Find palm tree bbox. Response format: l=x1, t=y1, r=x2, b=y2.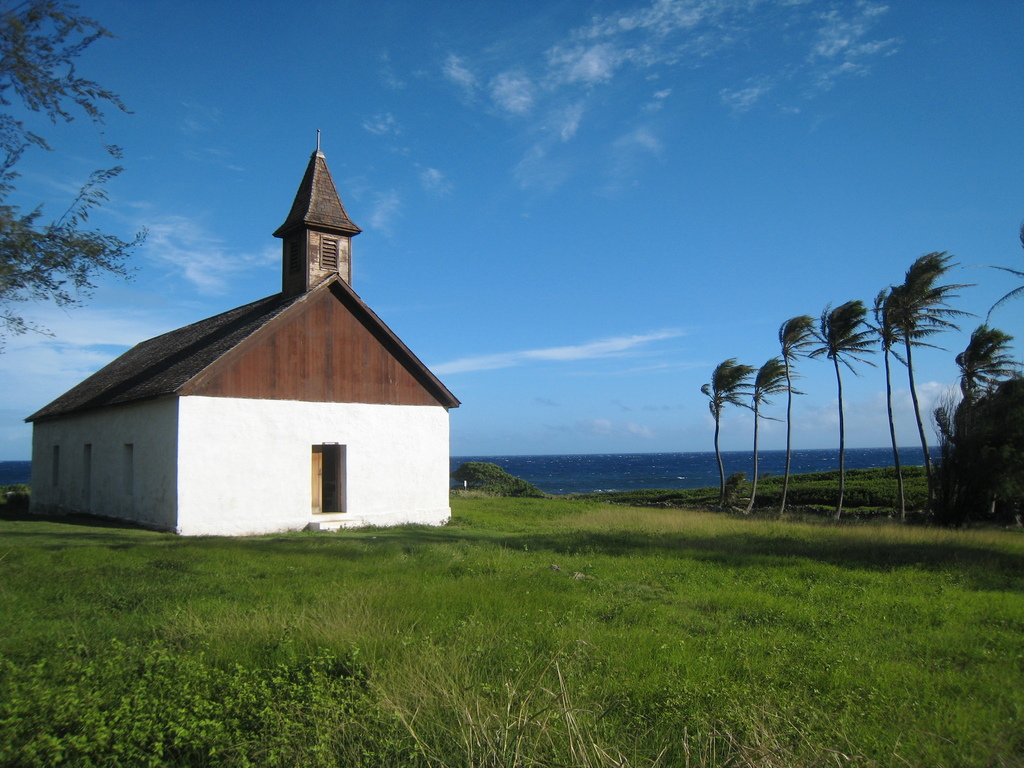
l=746, t=336, r=806, b=513.
